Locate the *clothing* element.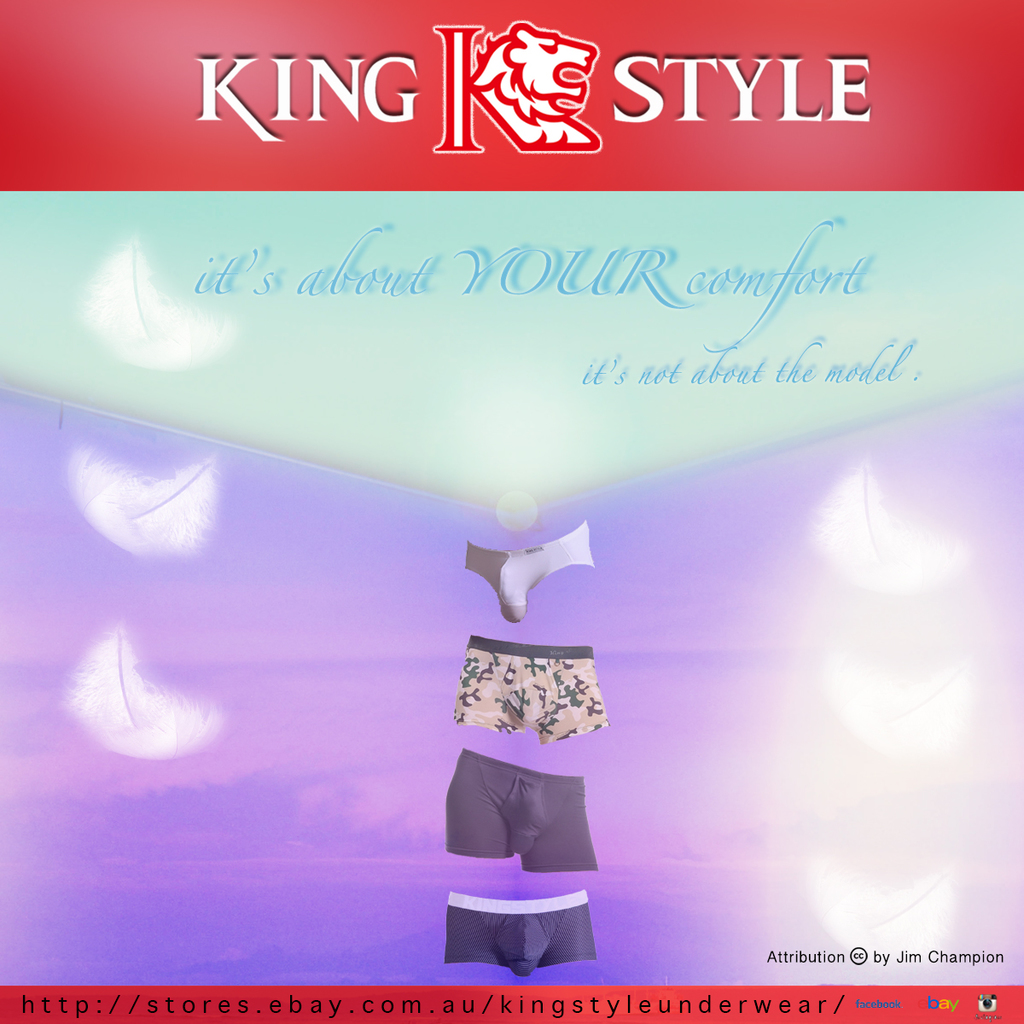
Element bbox: <region>458, 631, 610, 751</region>.
